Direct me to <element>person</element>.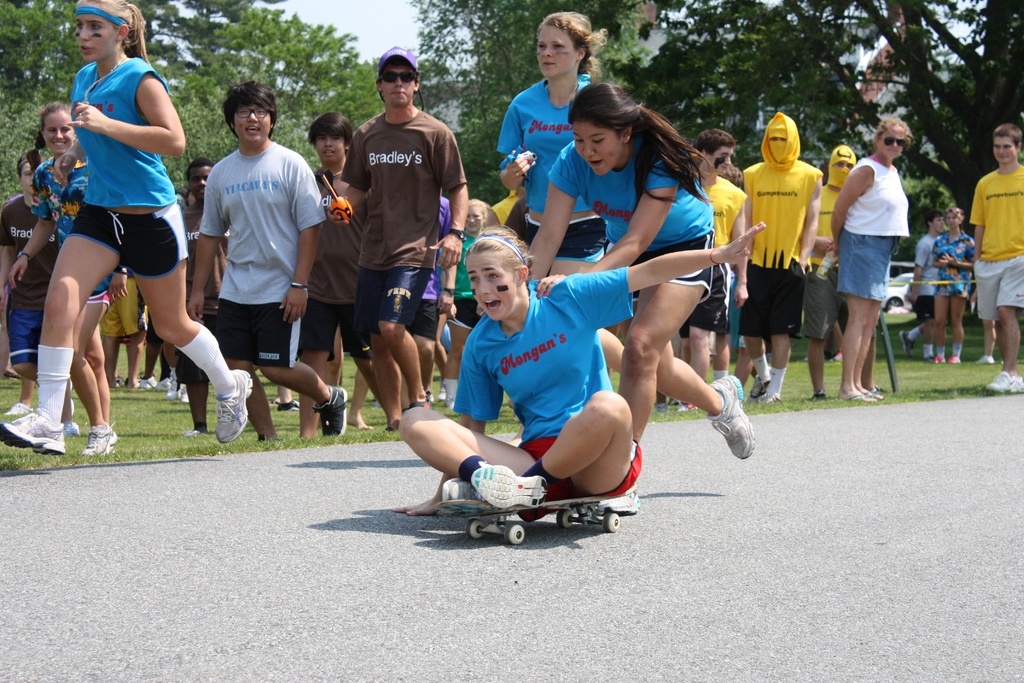
Direction: {"left": 929, "top": 199, "right": 970, "bottom": 364}.
